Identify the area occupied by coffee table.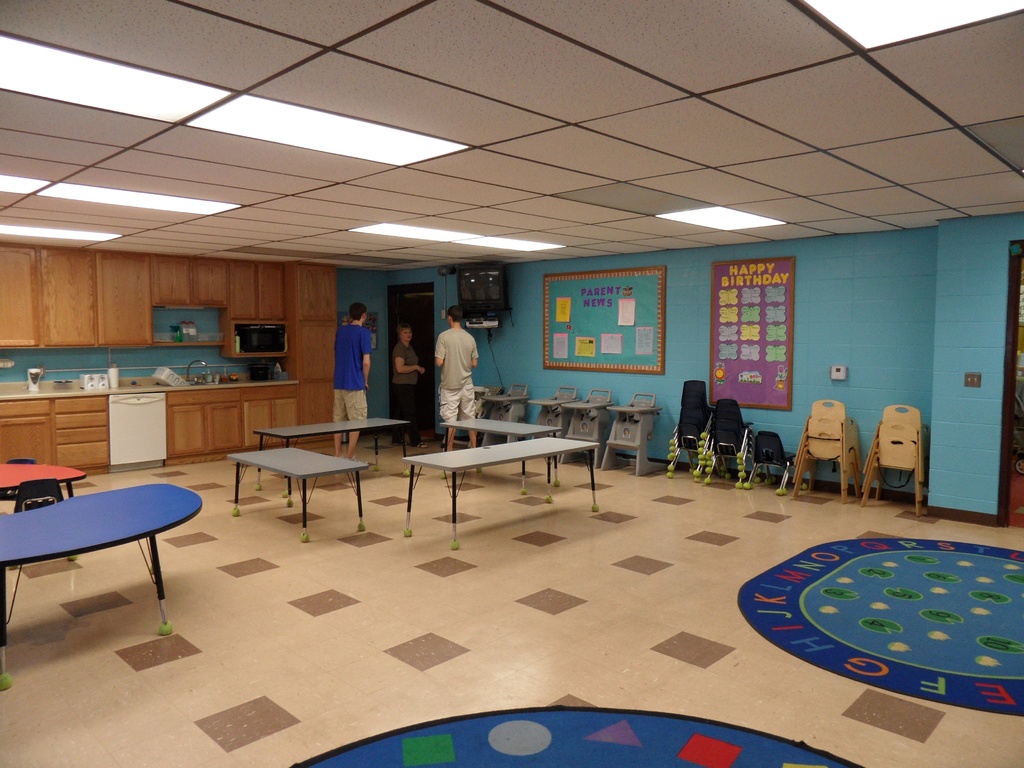
Area: [439, 412, 566, 480].
